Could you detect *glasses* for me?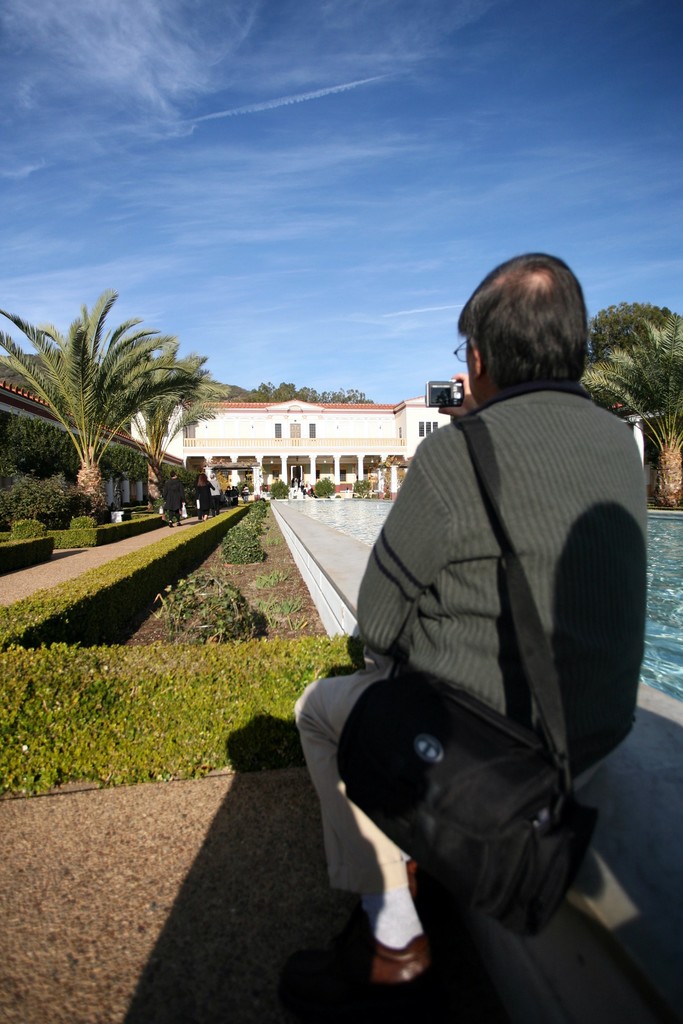
Detection result: left=447, top=336, right=473, bottom=371.
